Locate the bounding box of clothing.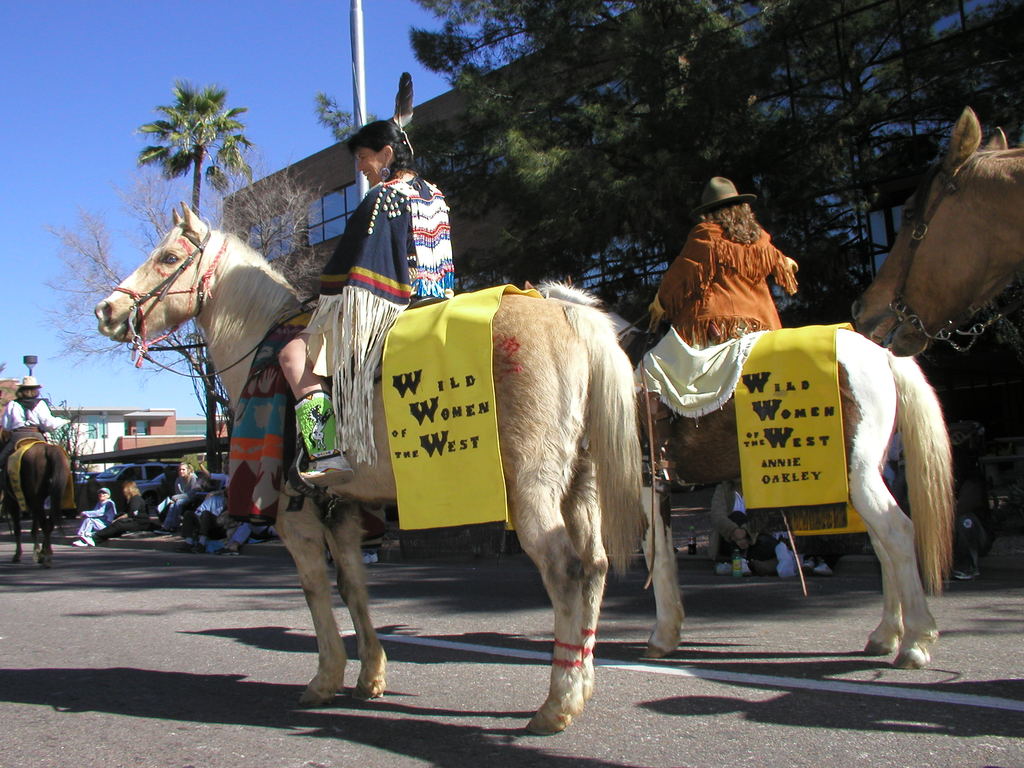
Bounding box: rect(647, 209, 806, 451).
